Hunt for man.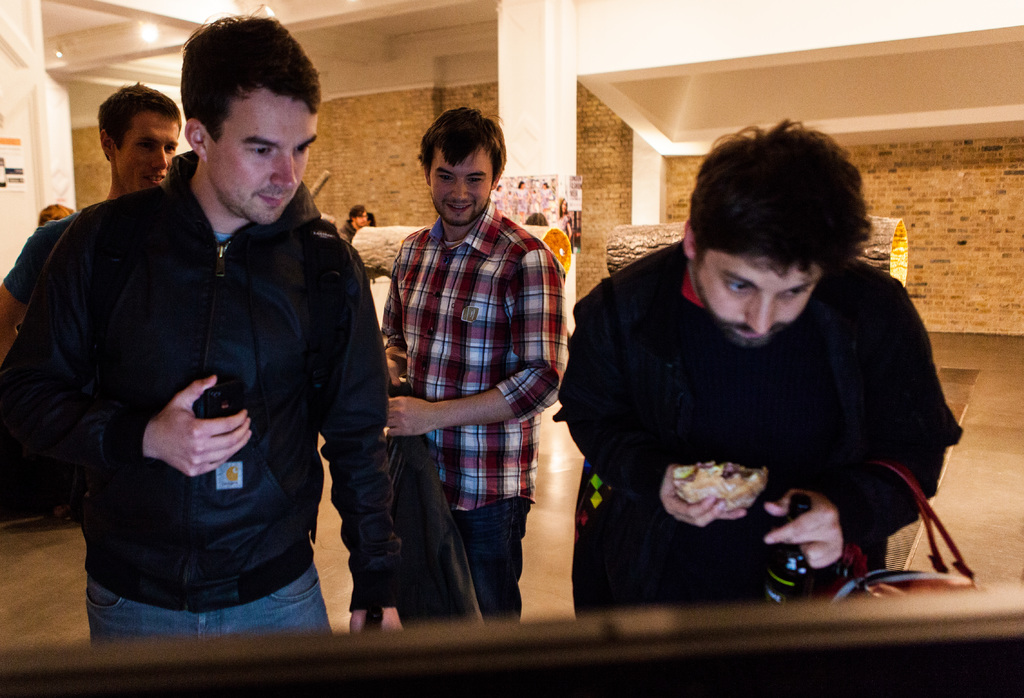
Hunted down at <bbox>336, 204, 371, 243</bbox>.
